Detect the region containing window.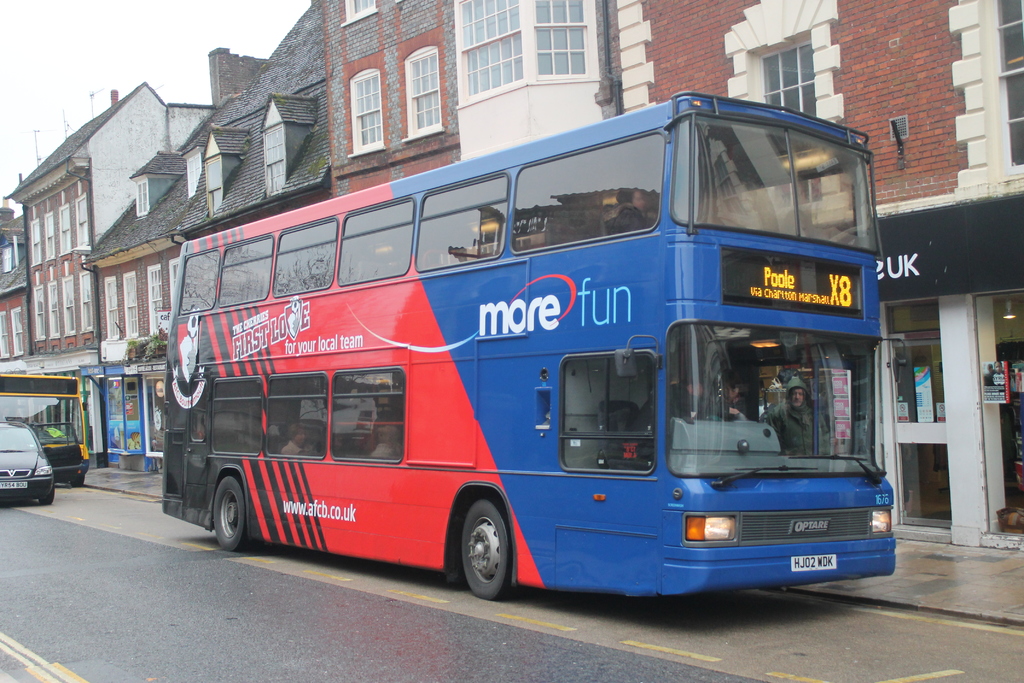
x1=64 y1=277 x2=72 y2=340.
